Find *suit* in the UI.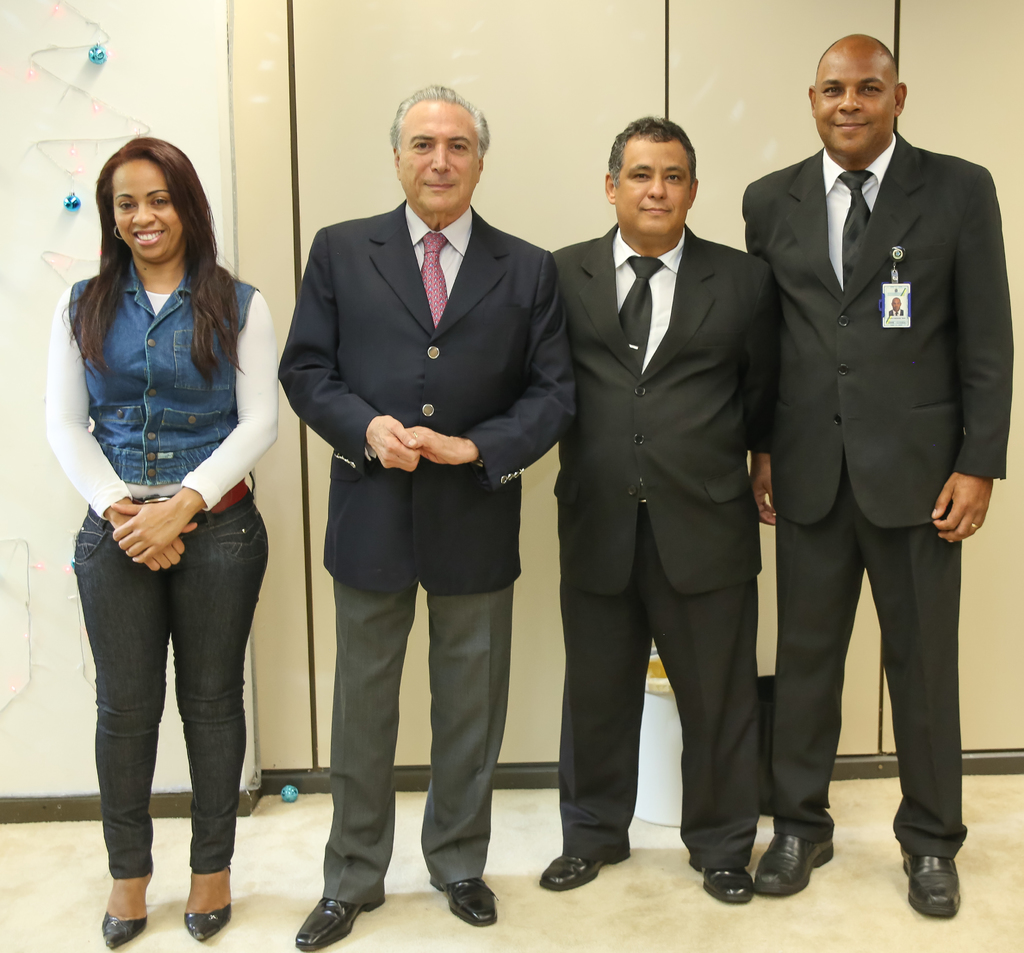
UI element at 556,220,784,868.
